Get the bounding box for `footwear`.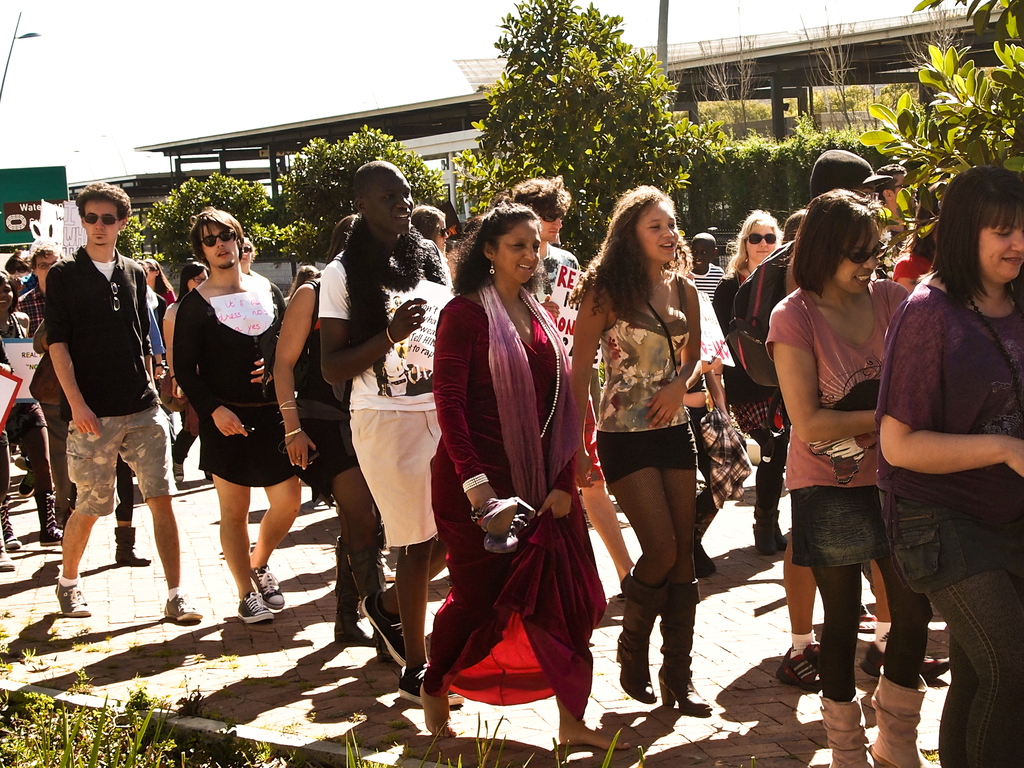
[111, 527, 150, 565].
